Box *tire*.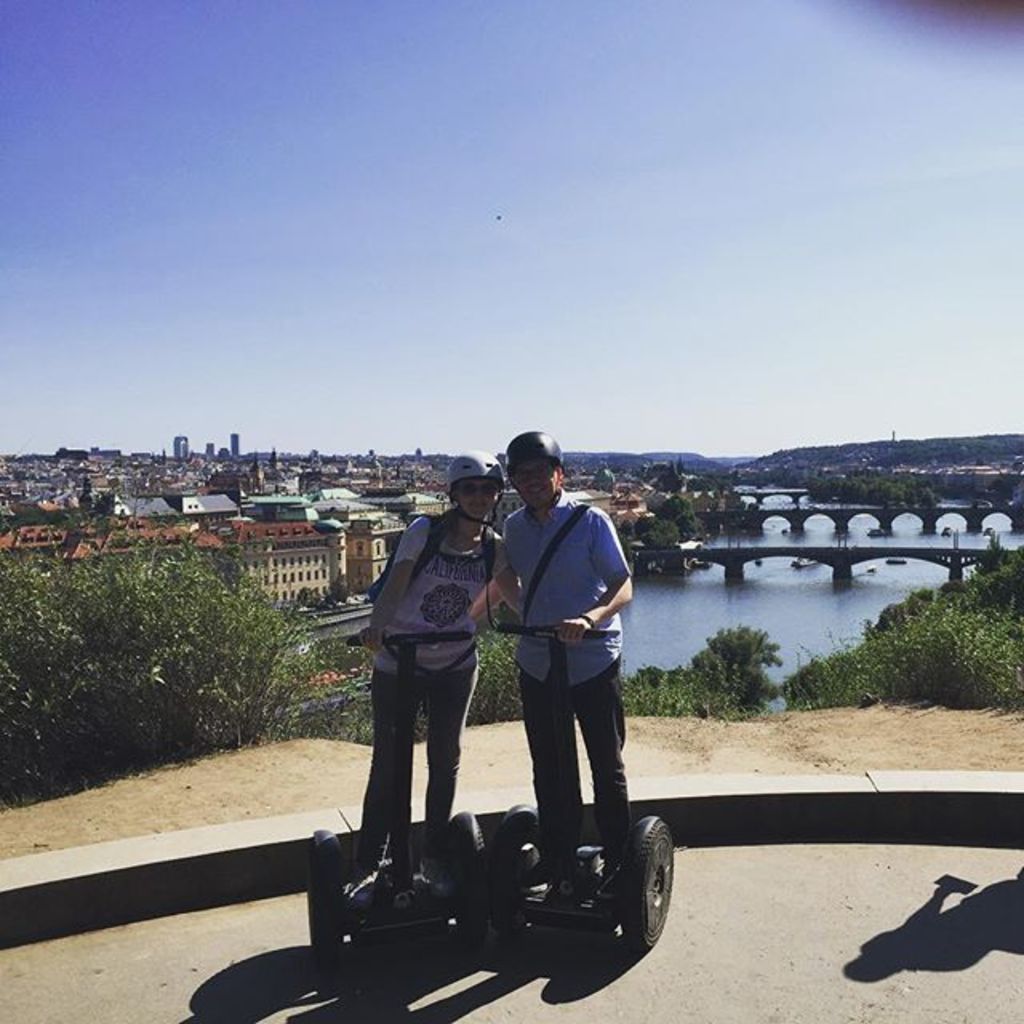
pyautogui.locateOnScreen(610, 824, 686, 995).
